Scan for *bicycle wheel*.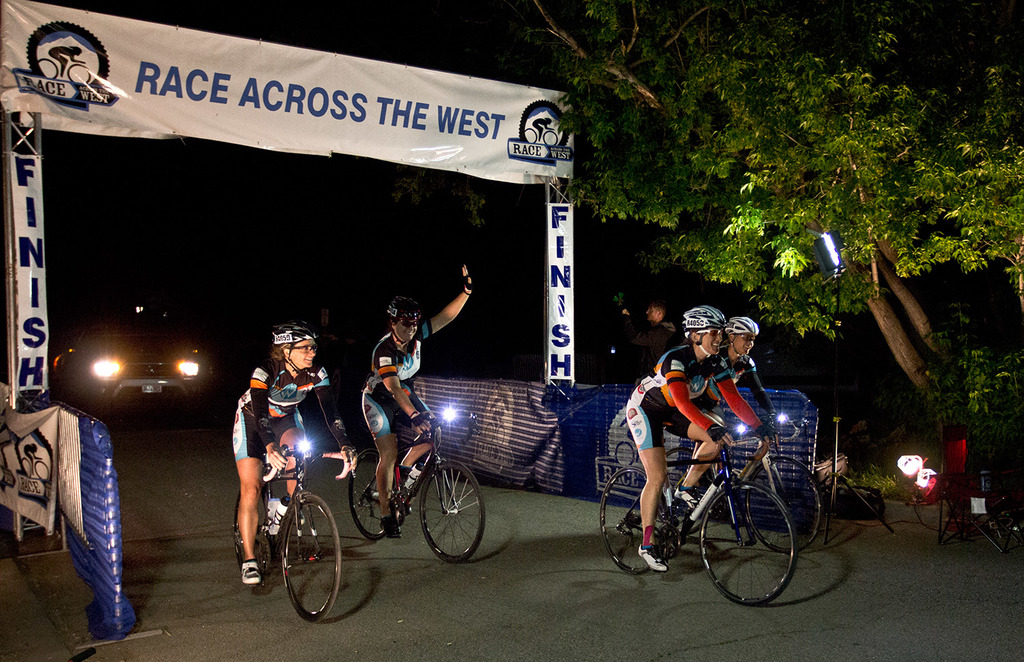
Scan result: {"left": 34, "top": 465, "right": 48, "bottom": 478}.
